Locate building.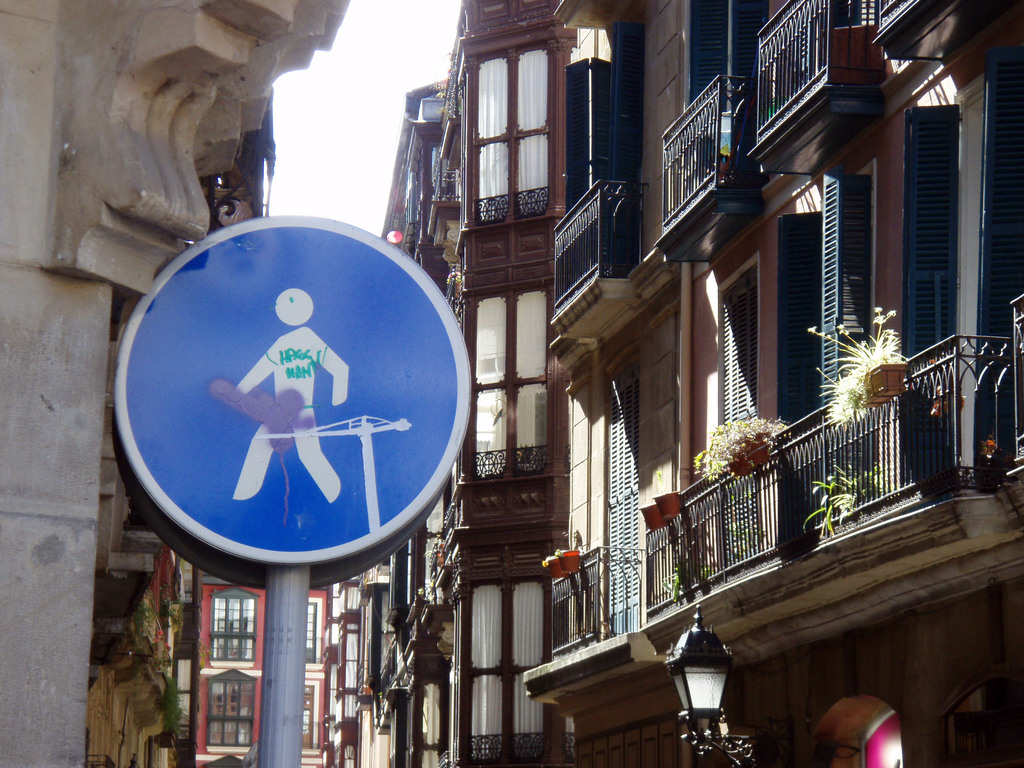
Bounding box: left=172, top=573, right=324, bottom=767.
